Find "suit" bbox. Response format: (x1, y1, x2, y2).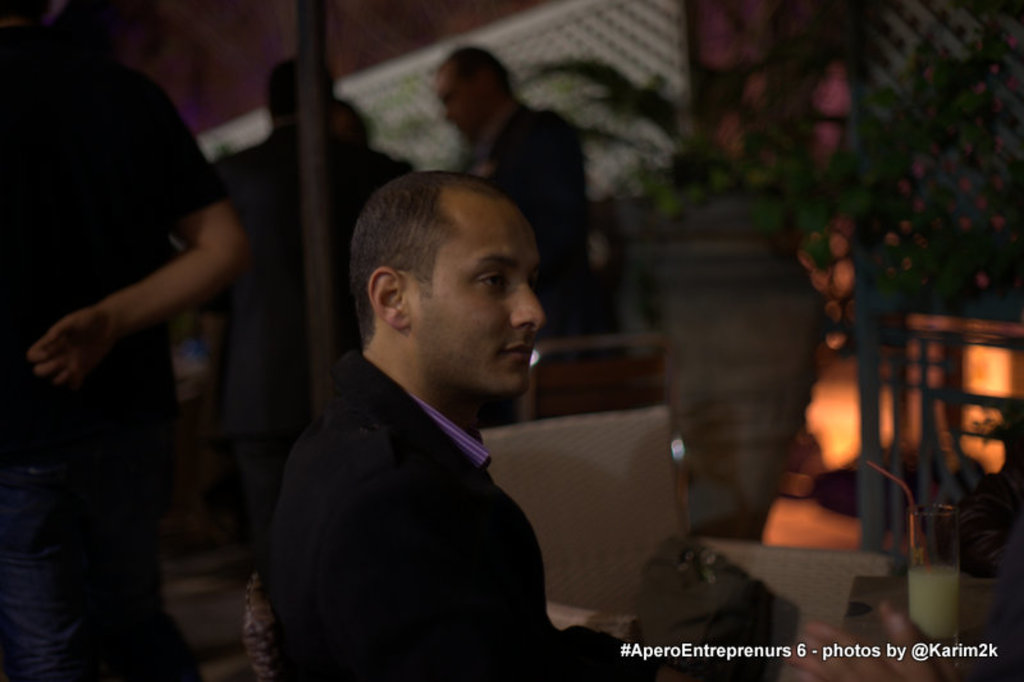
(462, 105, 593, 325).
